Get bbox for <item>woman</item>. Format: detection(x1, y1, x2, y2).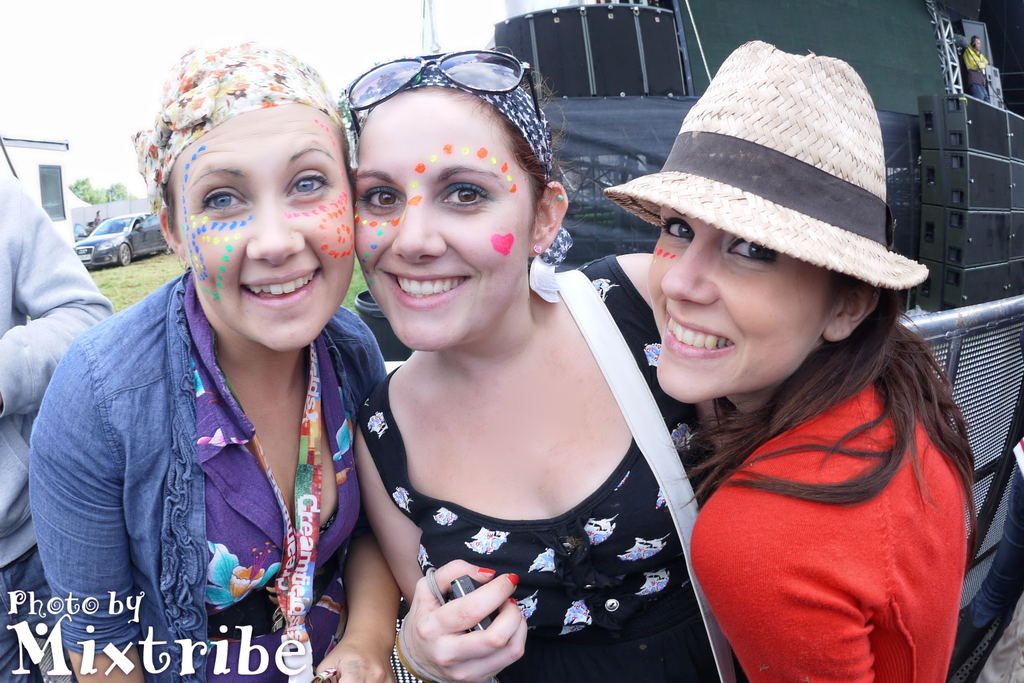
detection(352, 51, 780, 682).
